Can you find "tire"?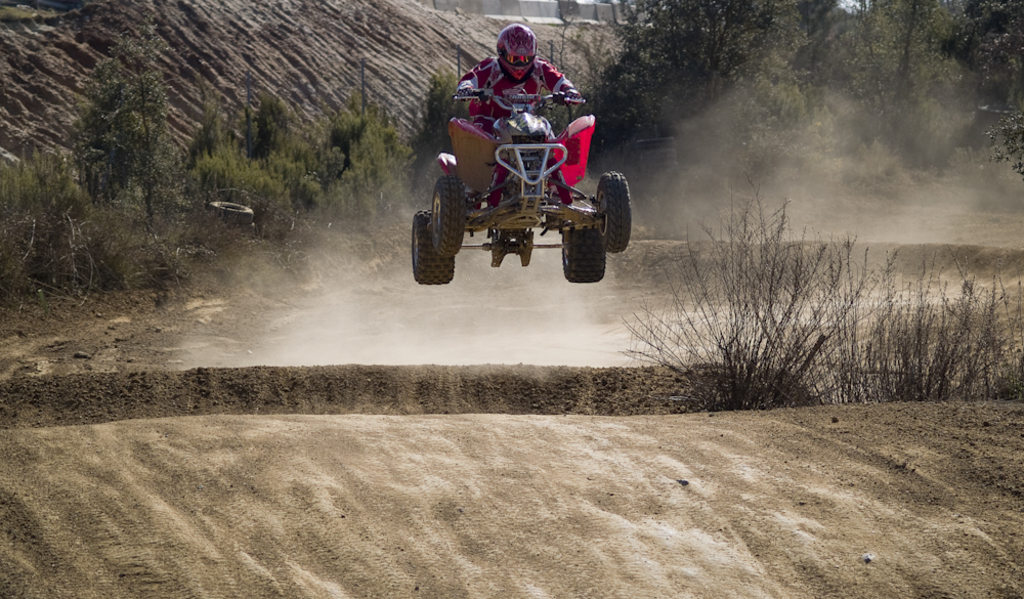
Yes, bounding box: <box>205,198,251,220</box>.
